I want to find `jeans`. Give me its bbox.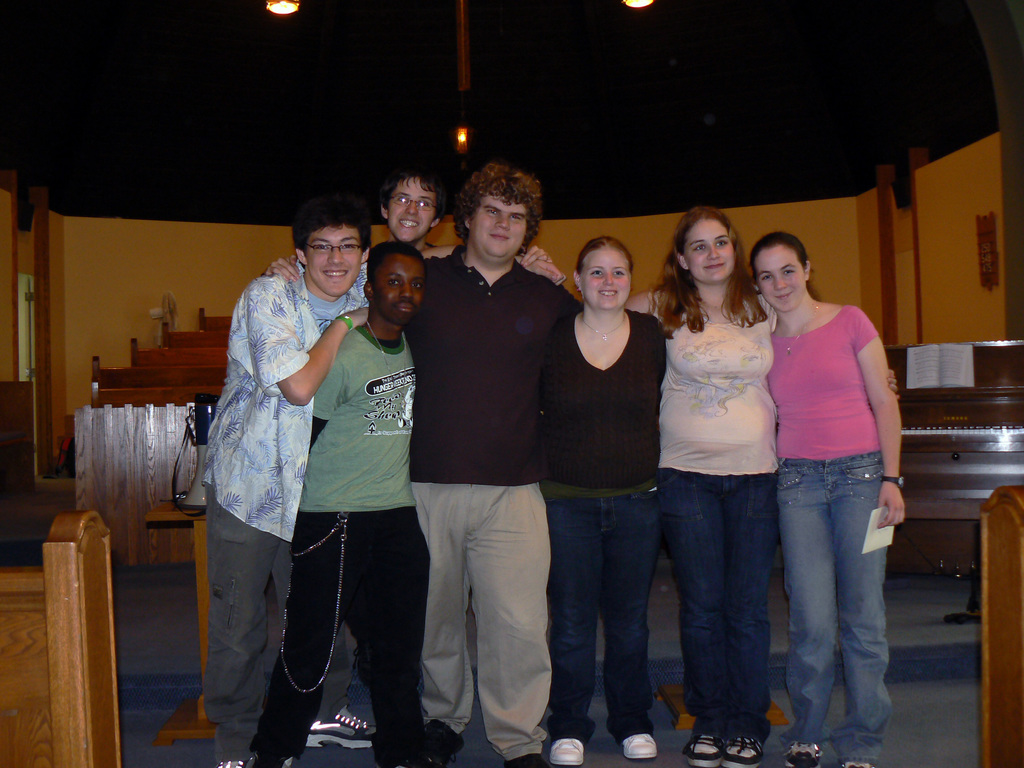
<bbox>776, 447, 895, 759</bbox>.
